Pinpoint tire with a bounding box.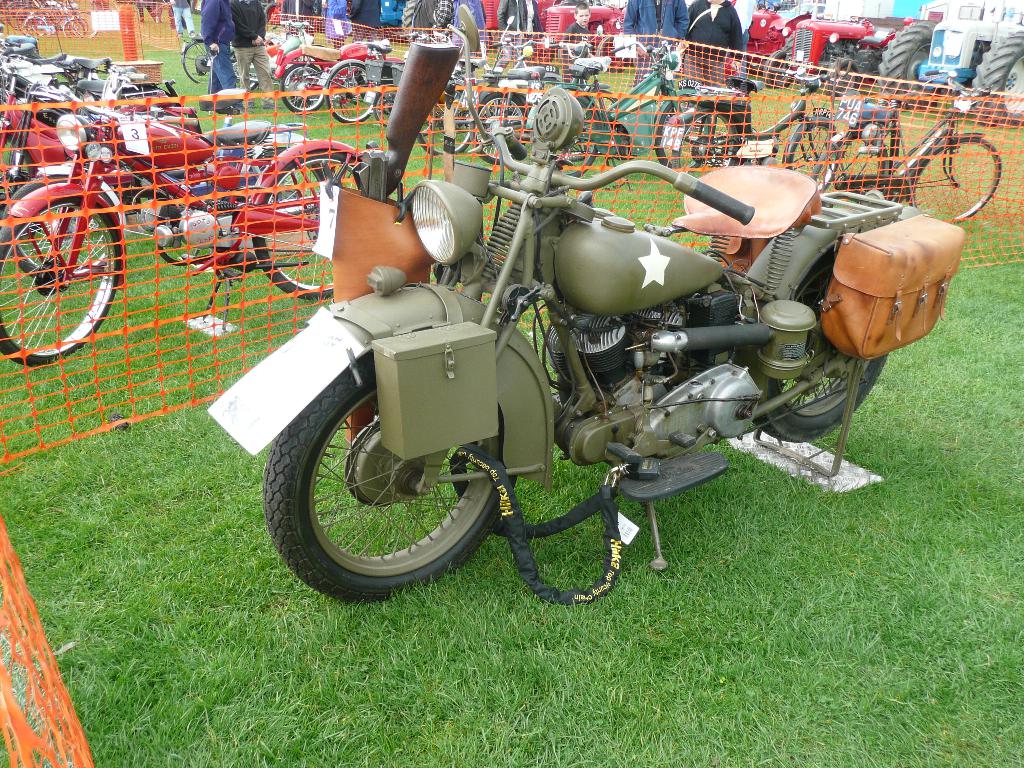
l=973, t=29, r=1023, b=127.
